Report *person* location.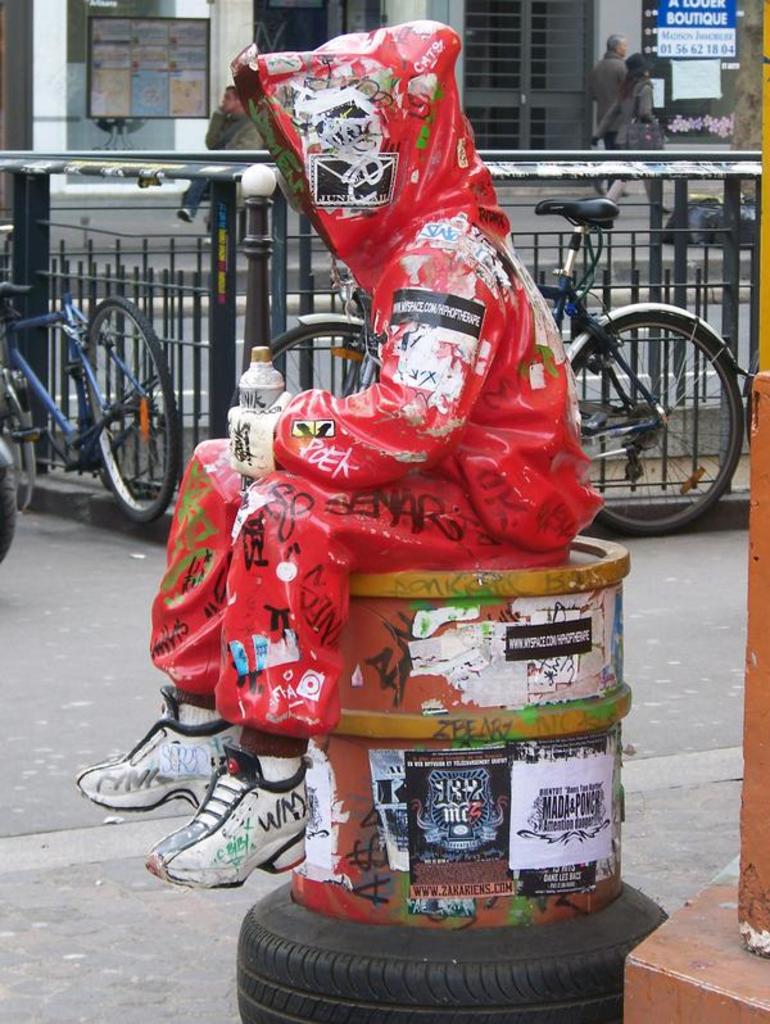
Report: 588, 32, 629, 200.
